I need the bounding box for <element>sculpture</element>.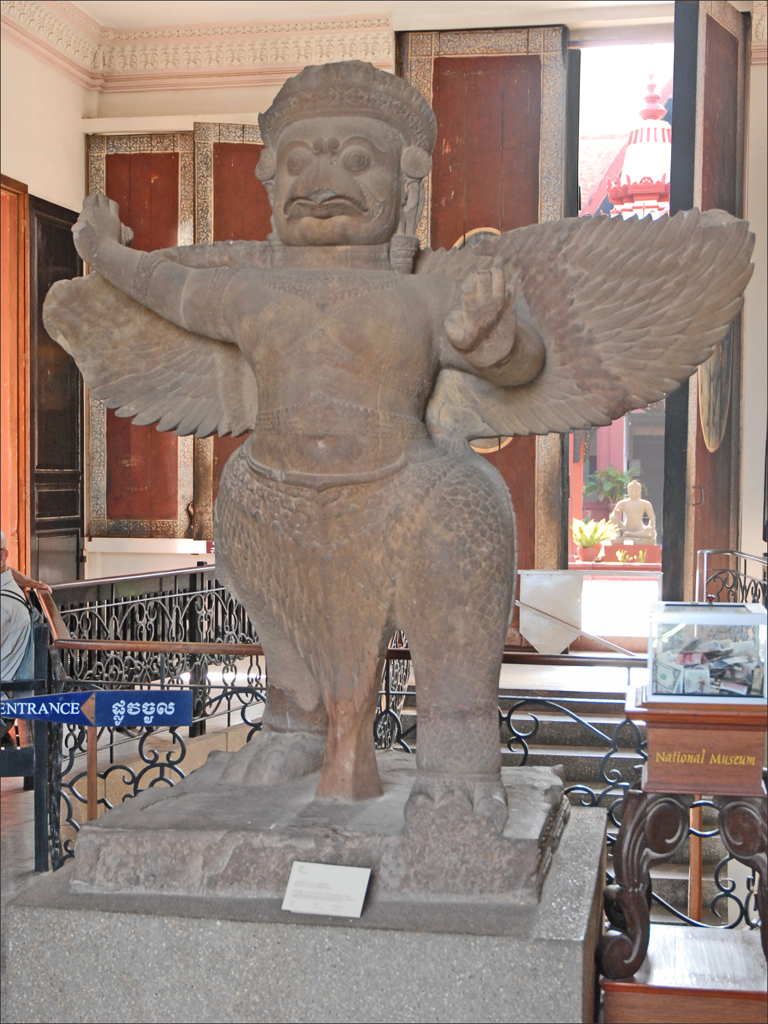
Here it is: Rect(612, 484, 658, 537).
